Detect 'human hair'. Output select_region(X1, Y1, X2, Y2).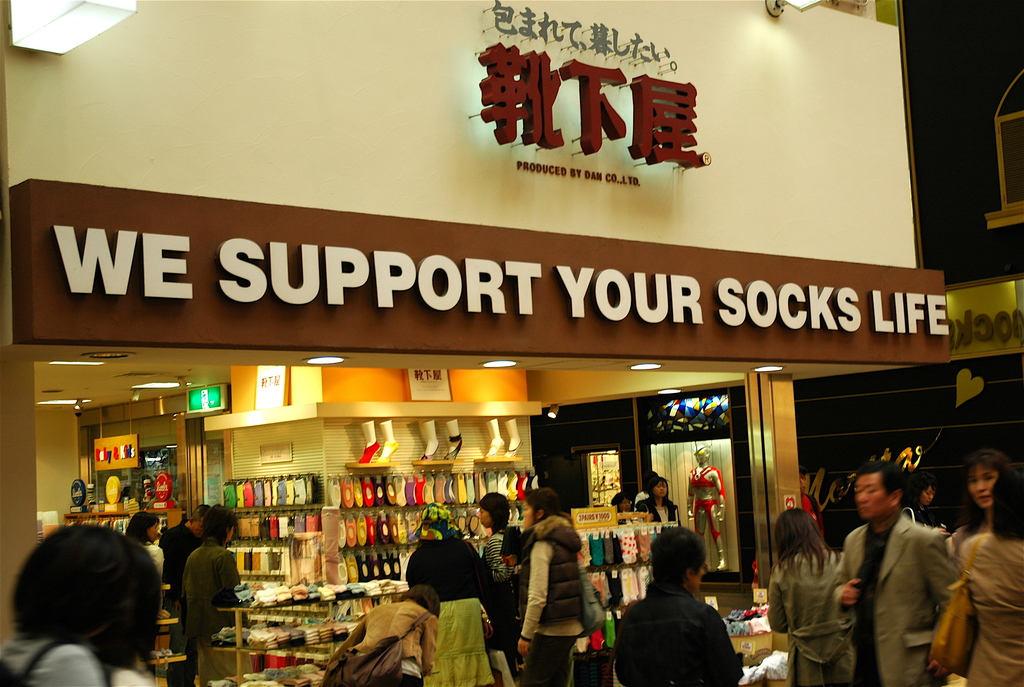
select_region(964, 449, 1014, 537).
